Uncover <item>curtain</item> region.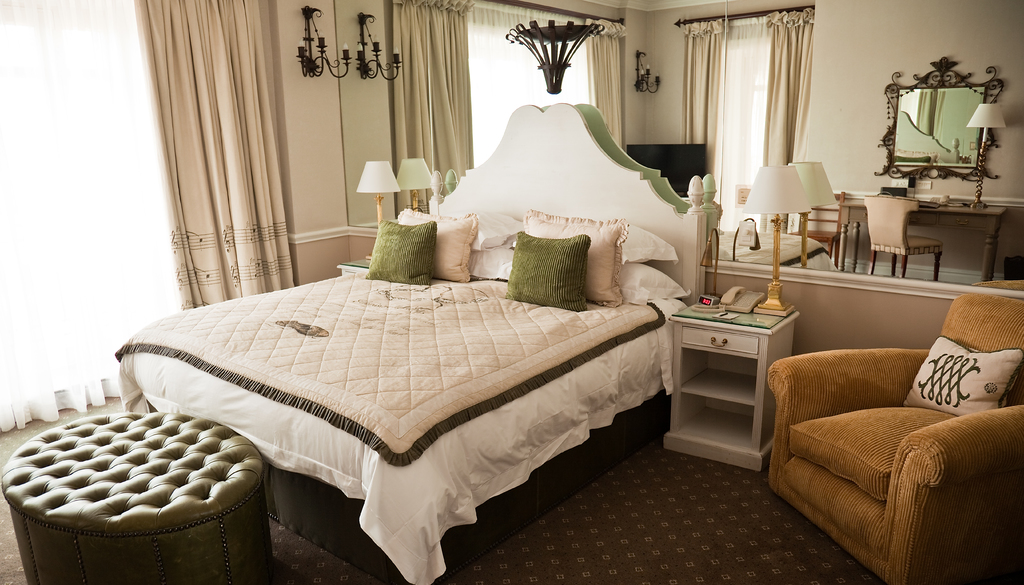
Uncovered: 154 0 284 292.
